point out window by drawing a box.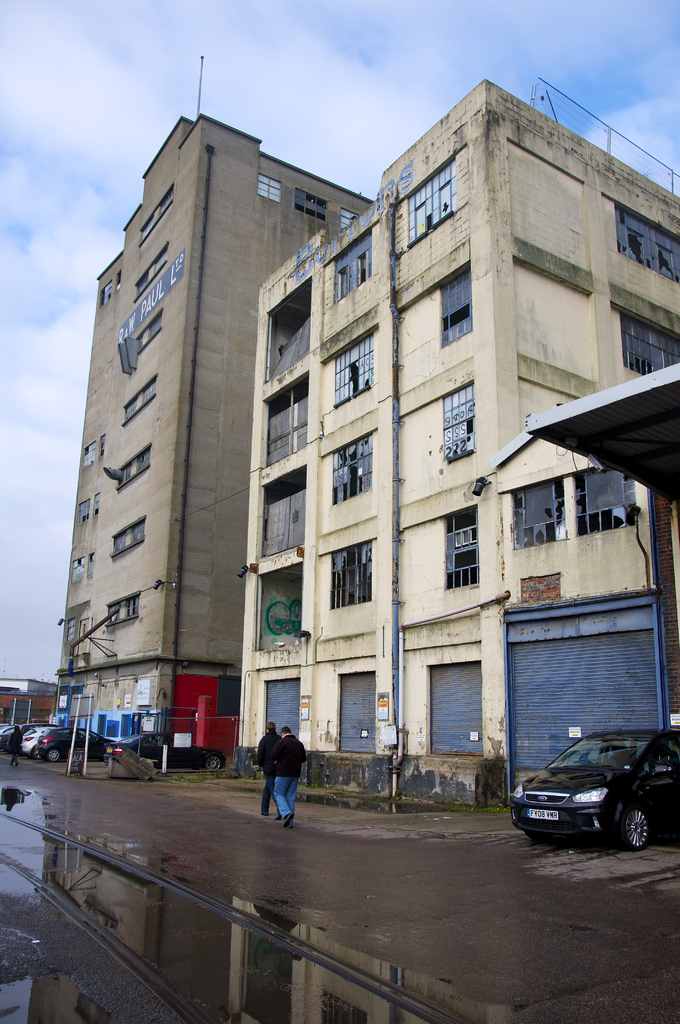
441:385:481:466.
